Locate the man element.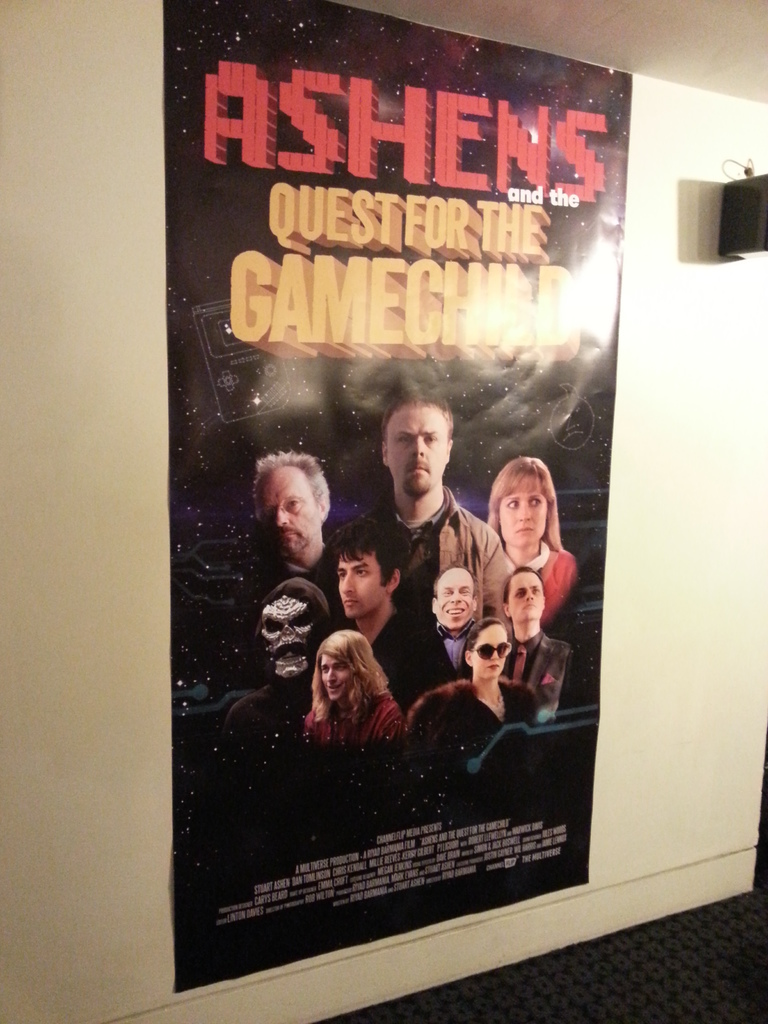
Element bbox: bbox=[326, 510, 461, 725].
